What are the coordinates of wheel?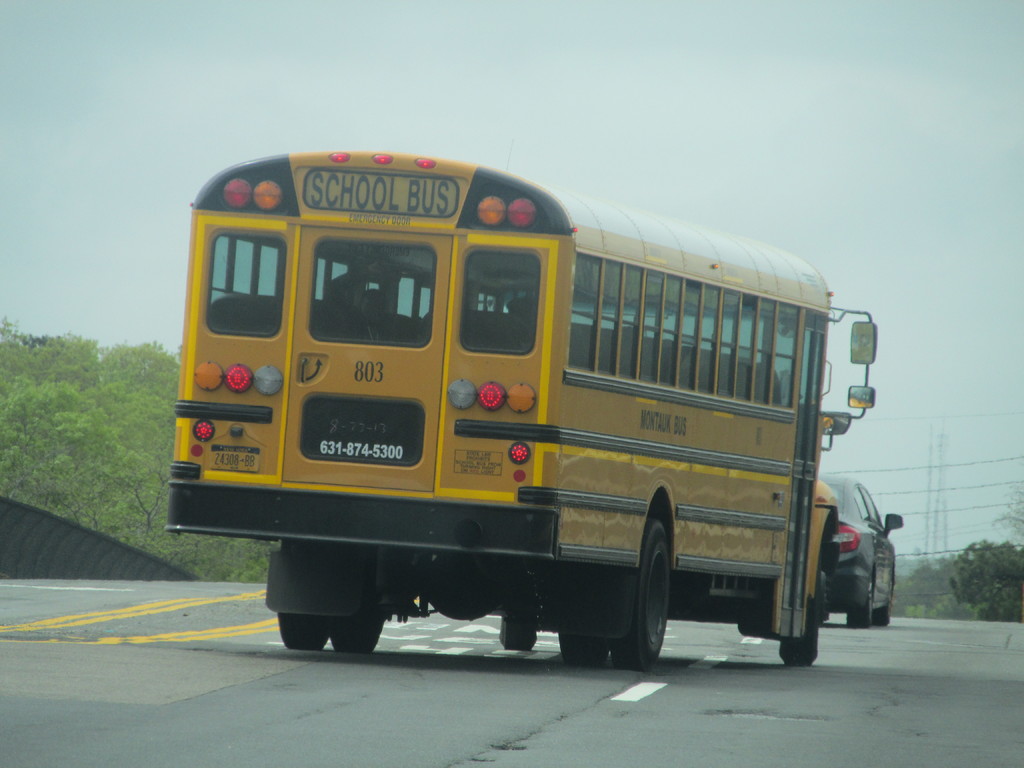
[275, 539, 330, 650].
